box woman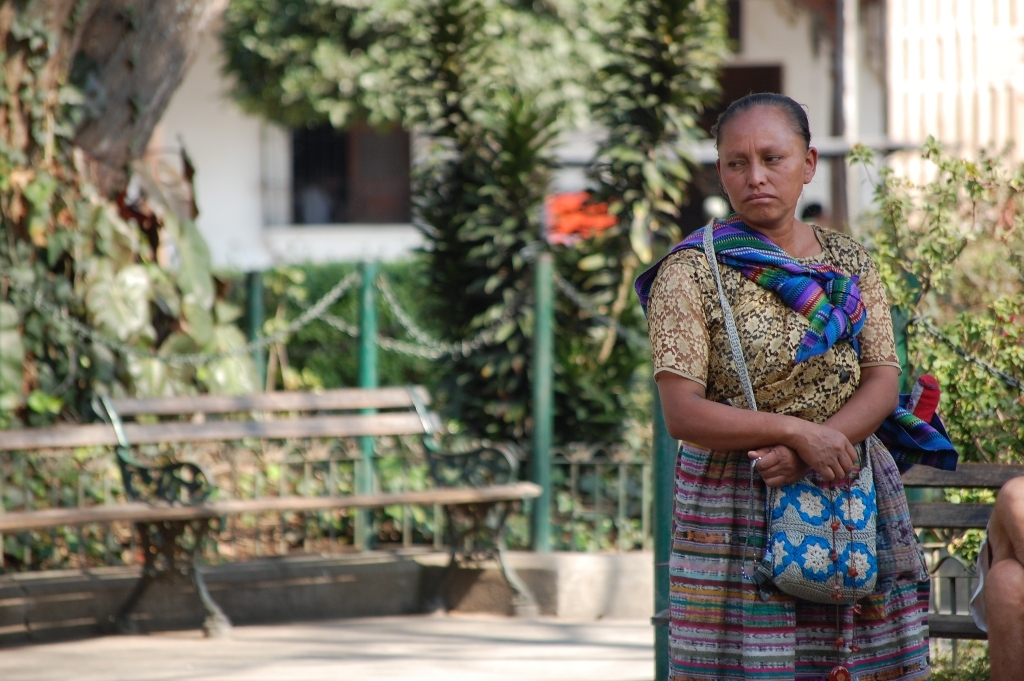
(left=648, top=74, right=940, bottom=660)
